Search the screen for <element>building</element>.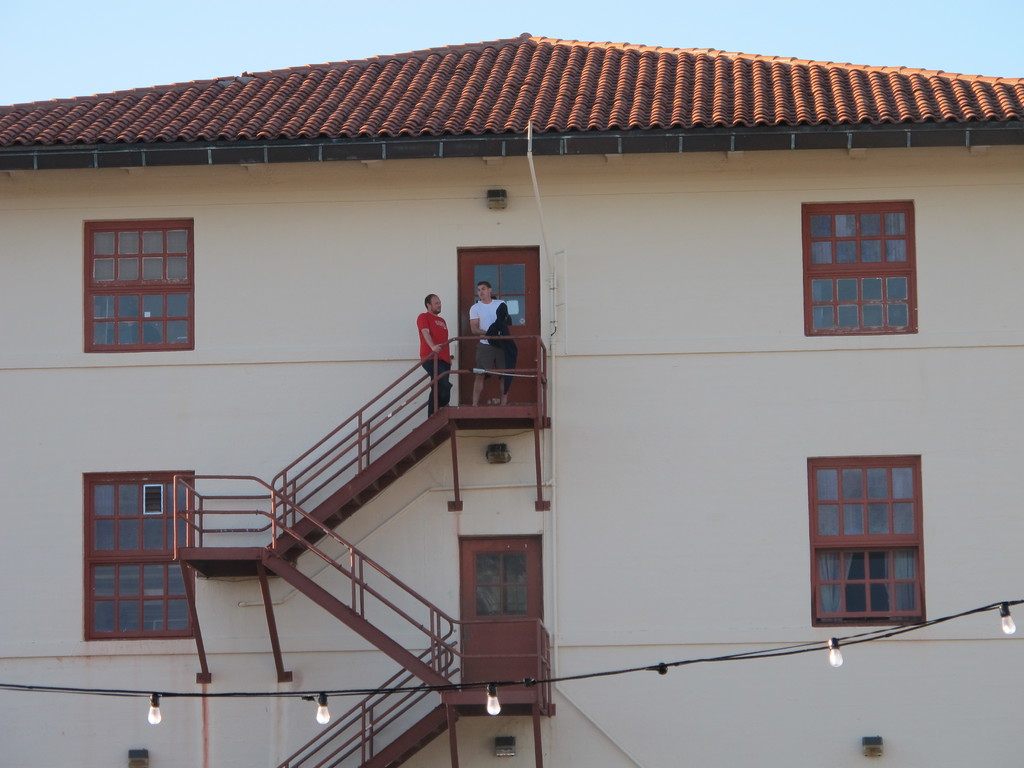
Found at x1=0, y1=31, x2=1023, y2=767.
